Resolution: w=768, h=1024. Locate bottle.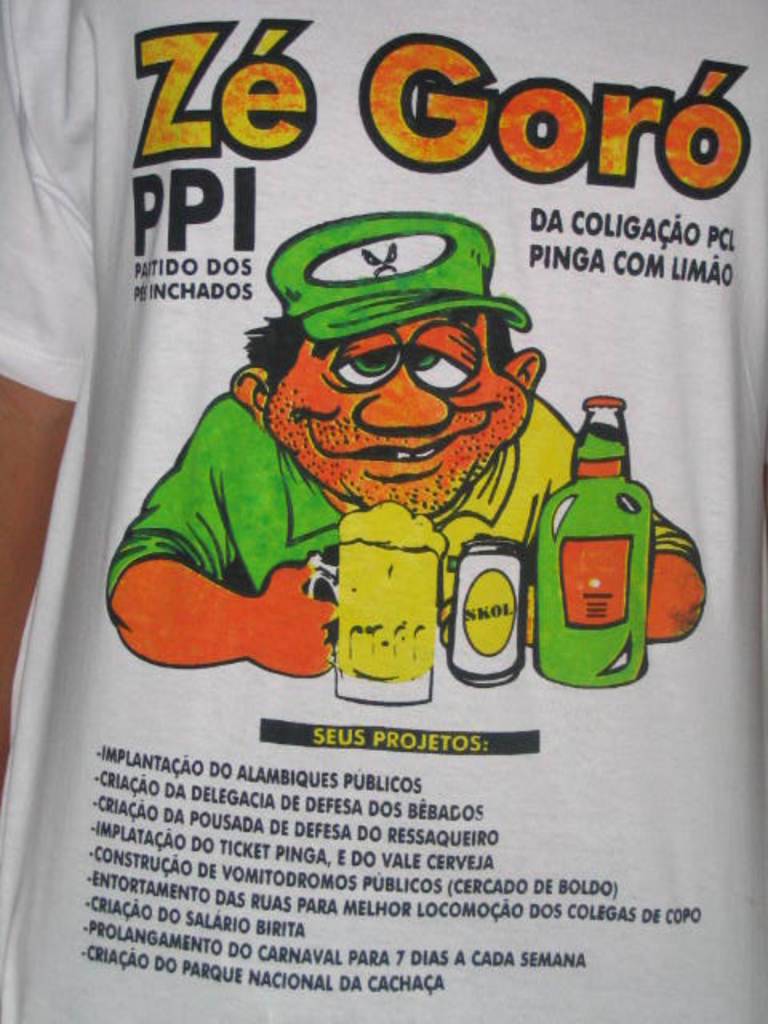
<box>542,406,666,696</box>.
